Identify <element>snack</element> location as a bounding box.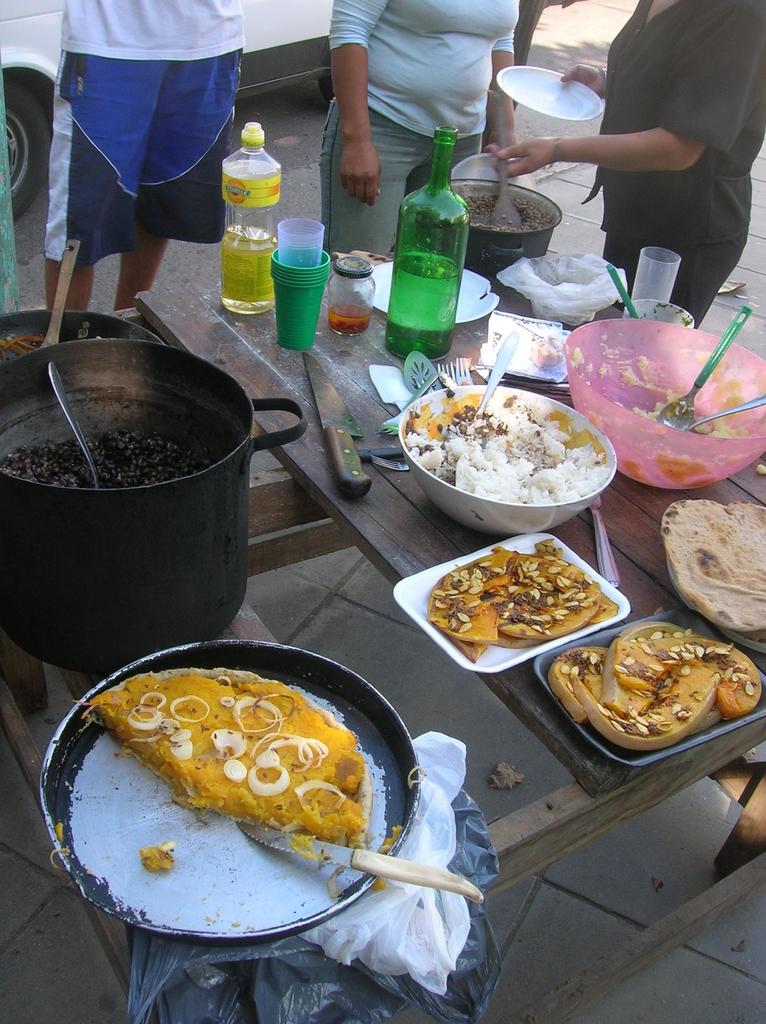
bbox=[627, 387, 765, 490].
